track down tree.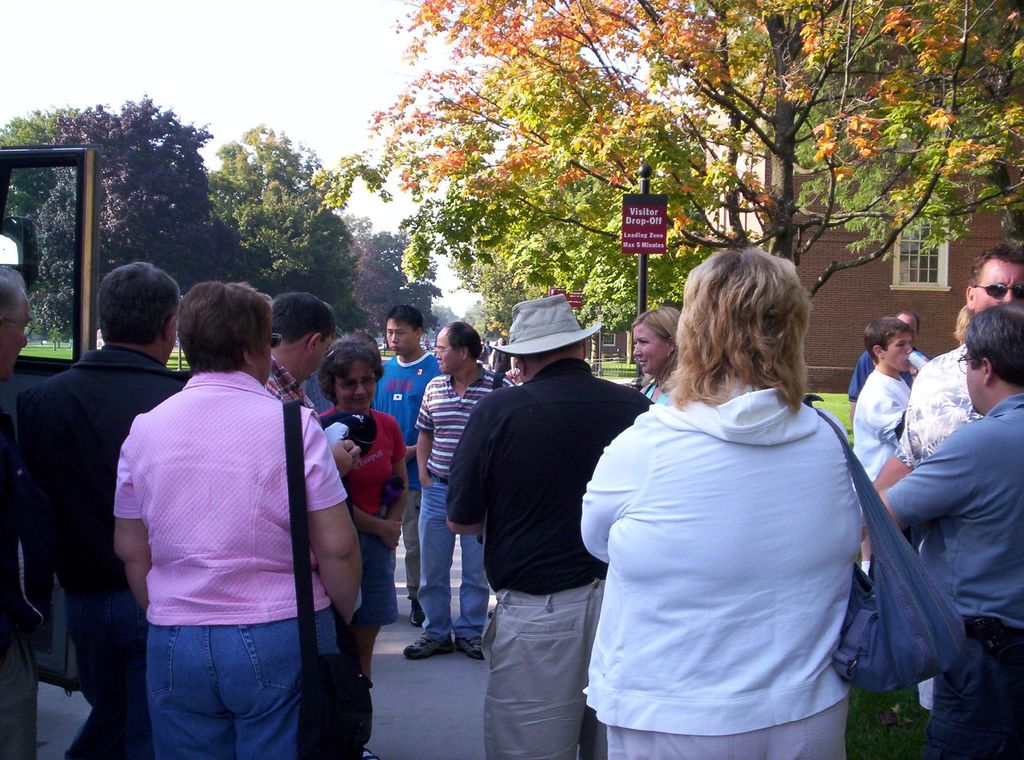
Tracked to 340:239:401:341.
